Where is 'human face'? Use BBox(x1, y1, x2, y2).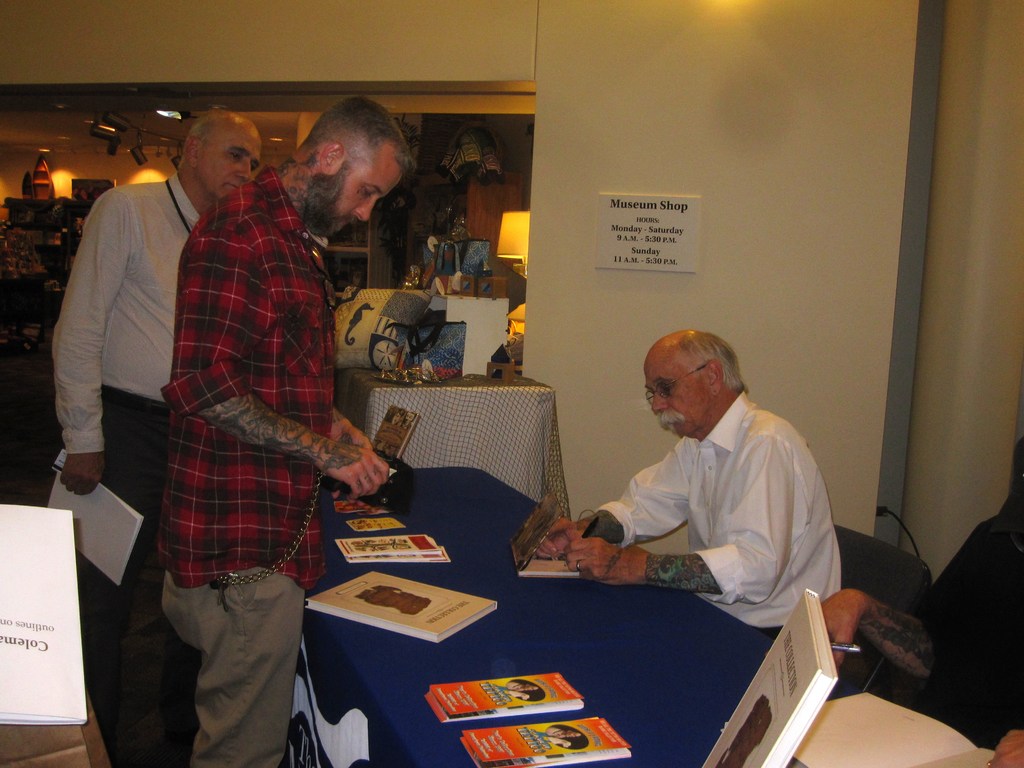
BBox(211, 122, 262, 202).
